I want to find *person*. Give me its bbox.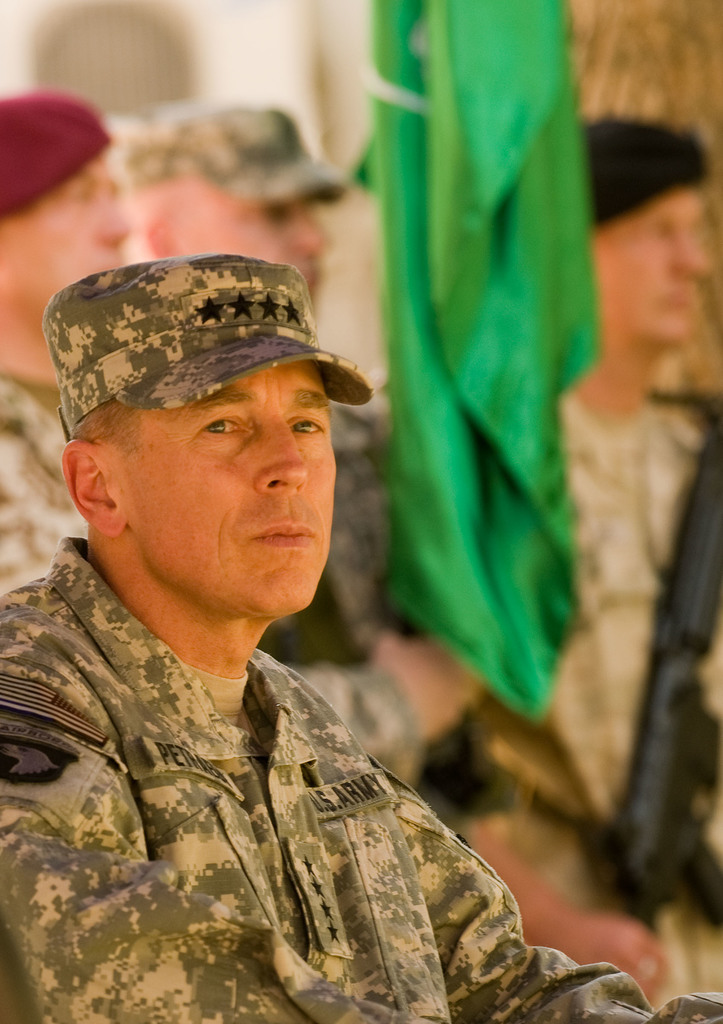
(left=380, top=116, right=722, bottom=1016).
